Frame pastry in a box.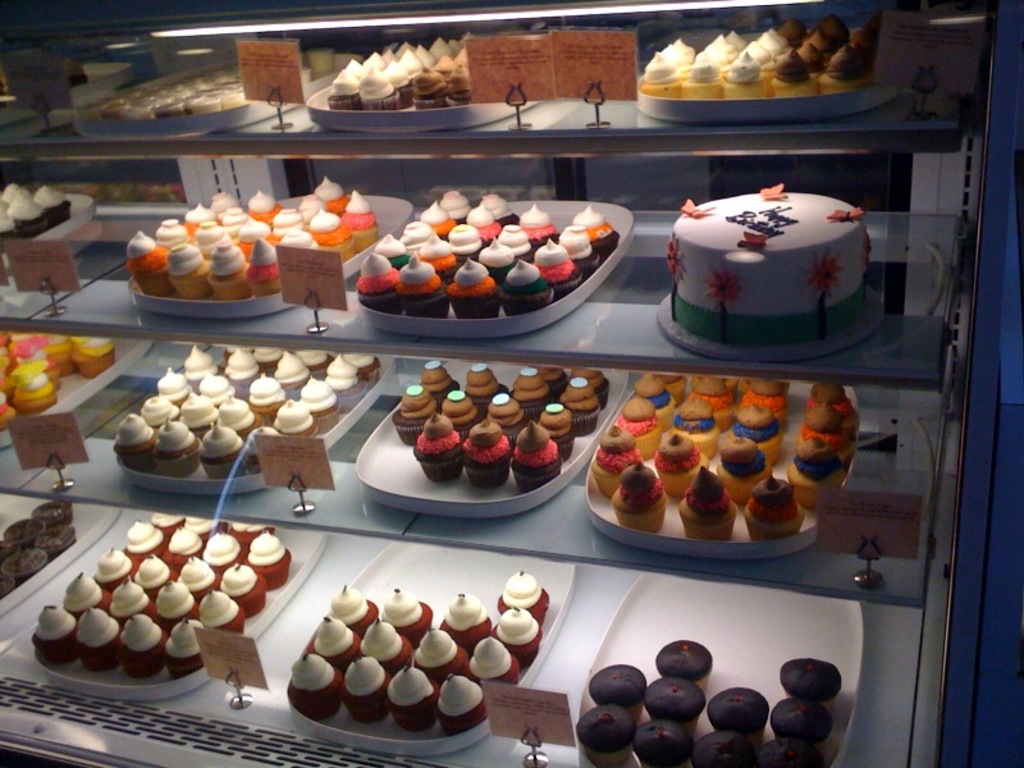
box(645, 678, 708, 732).
